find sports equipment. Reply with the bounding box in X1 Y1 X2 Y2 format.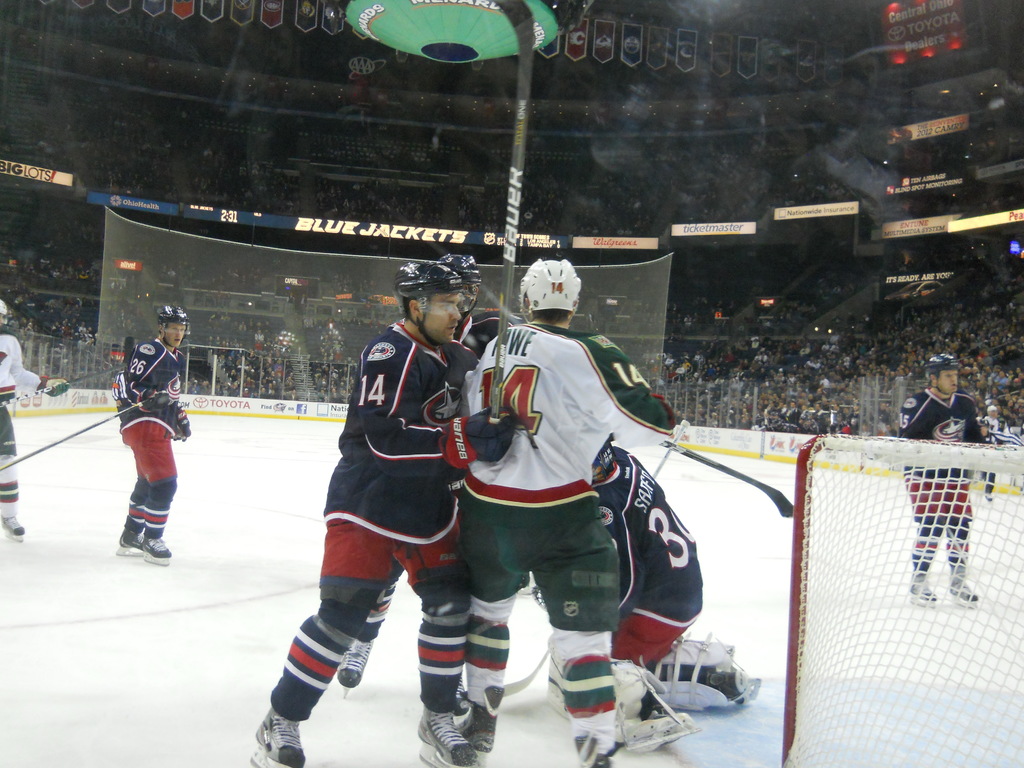
517 259 582 323.
